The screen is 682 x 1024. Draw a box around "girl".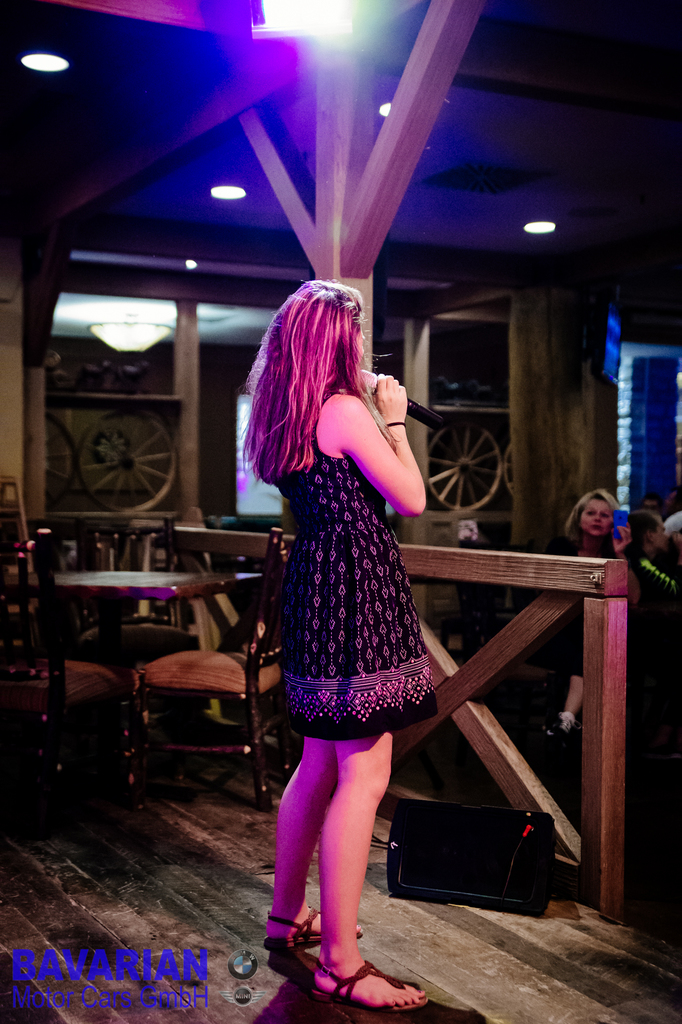
235/280/427/1008.
